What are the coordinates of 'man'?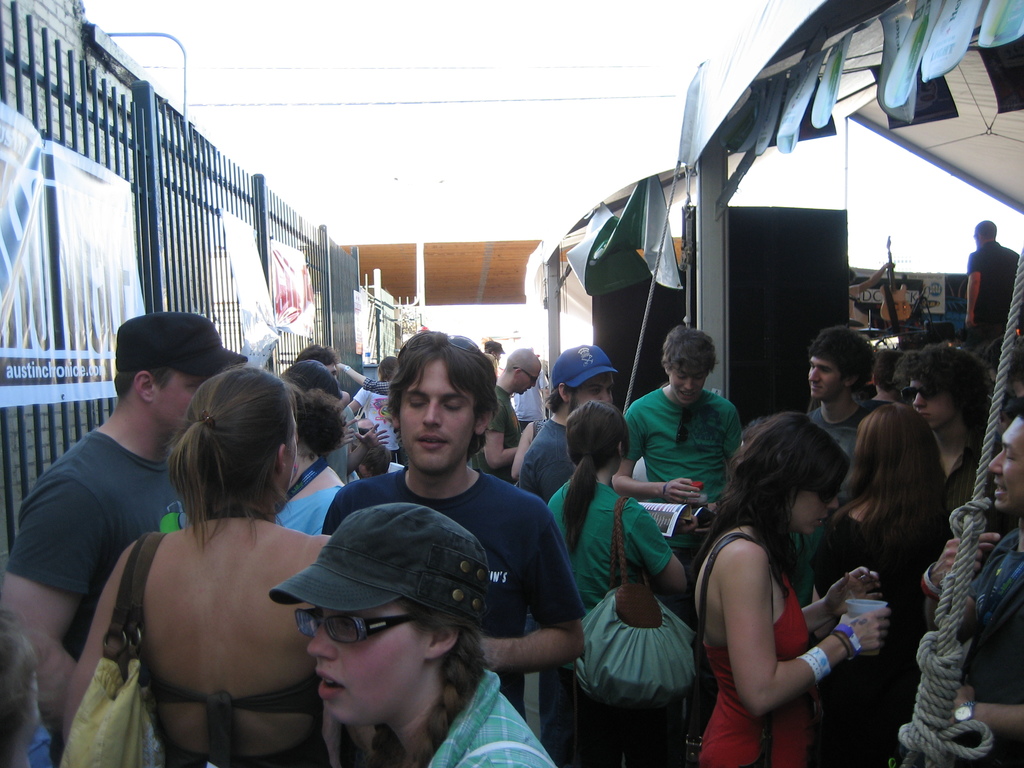
(957,220,1022,380).
